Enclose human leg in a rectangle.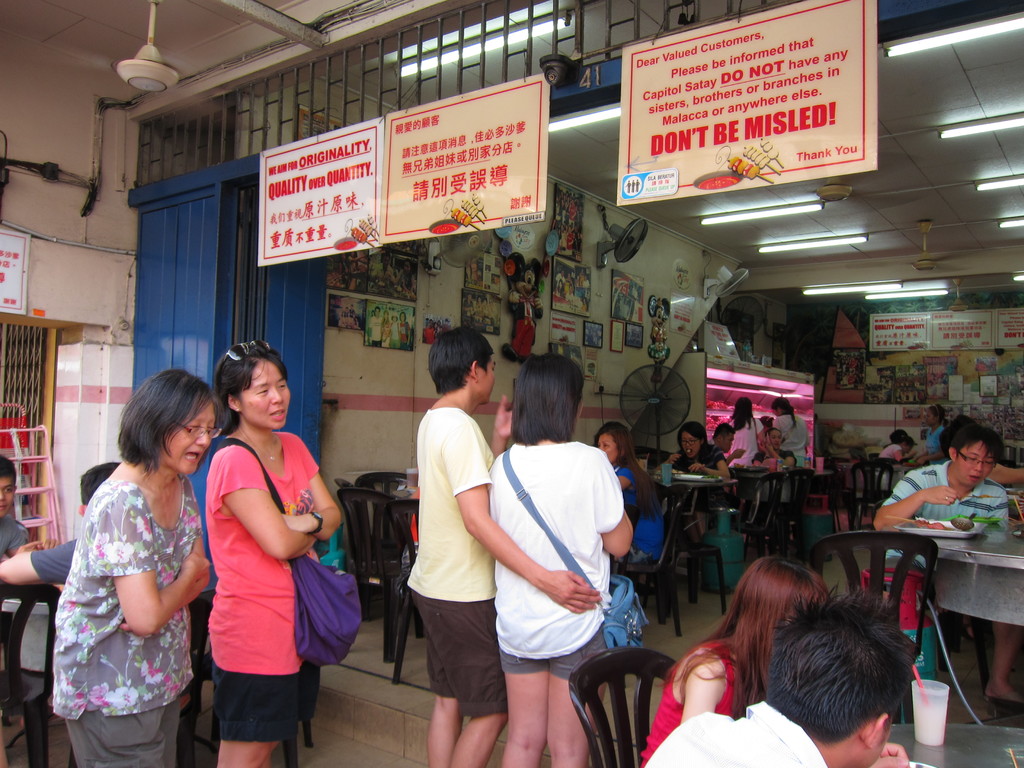
detection(545, 618, 609, 767).
